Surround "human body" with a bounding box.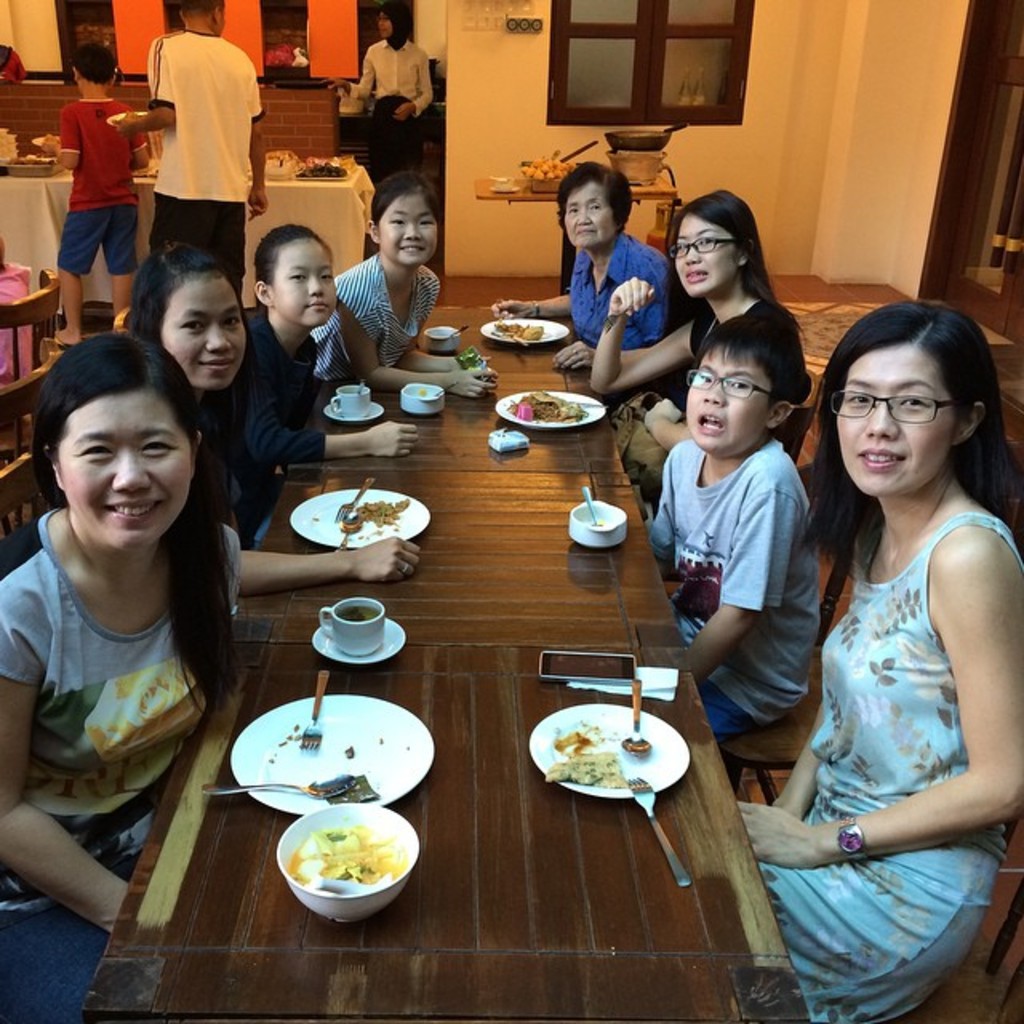
box=[120, 250, 414, 586].
